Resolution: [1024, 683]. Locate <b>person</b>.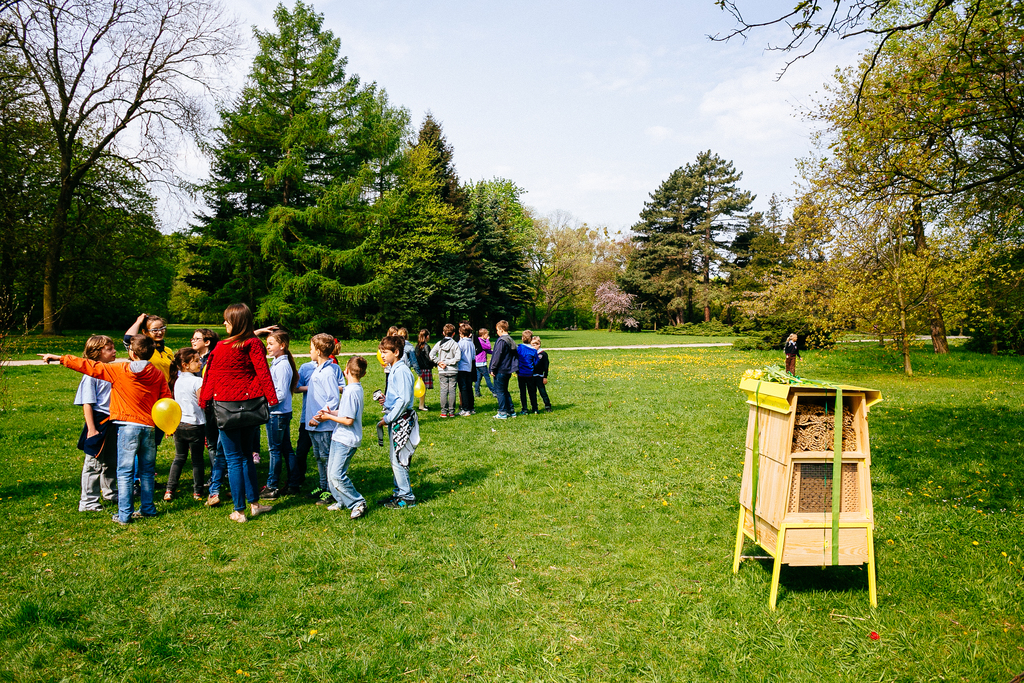
(left=260, top=322, right=301, bottom=508).
